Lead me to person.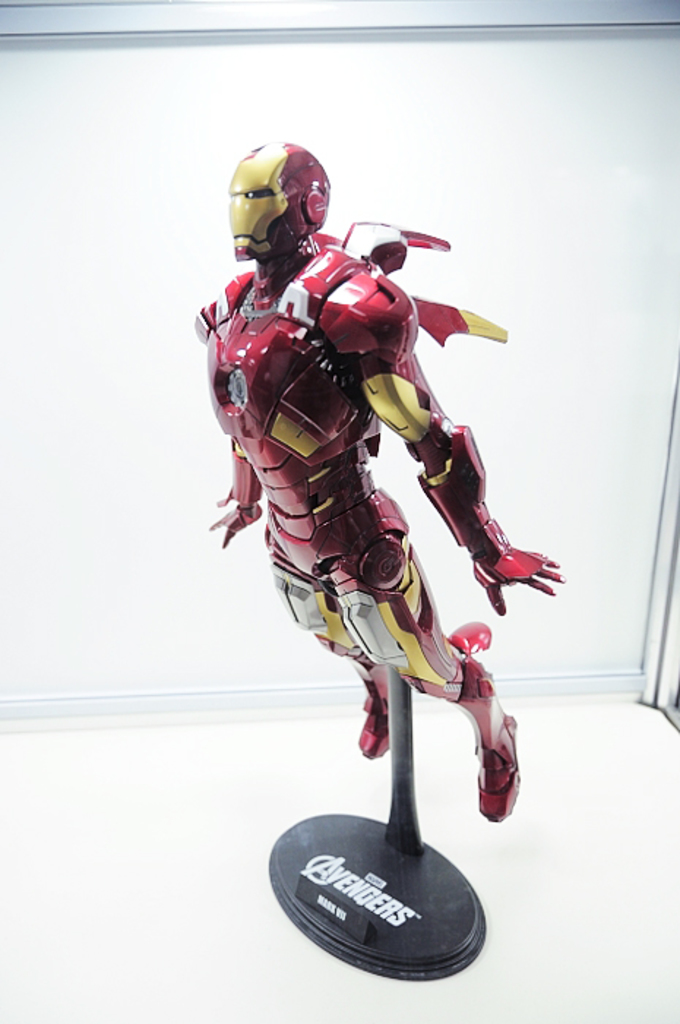
Lead to 203,136,567,822.
